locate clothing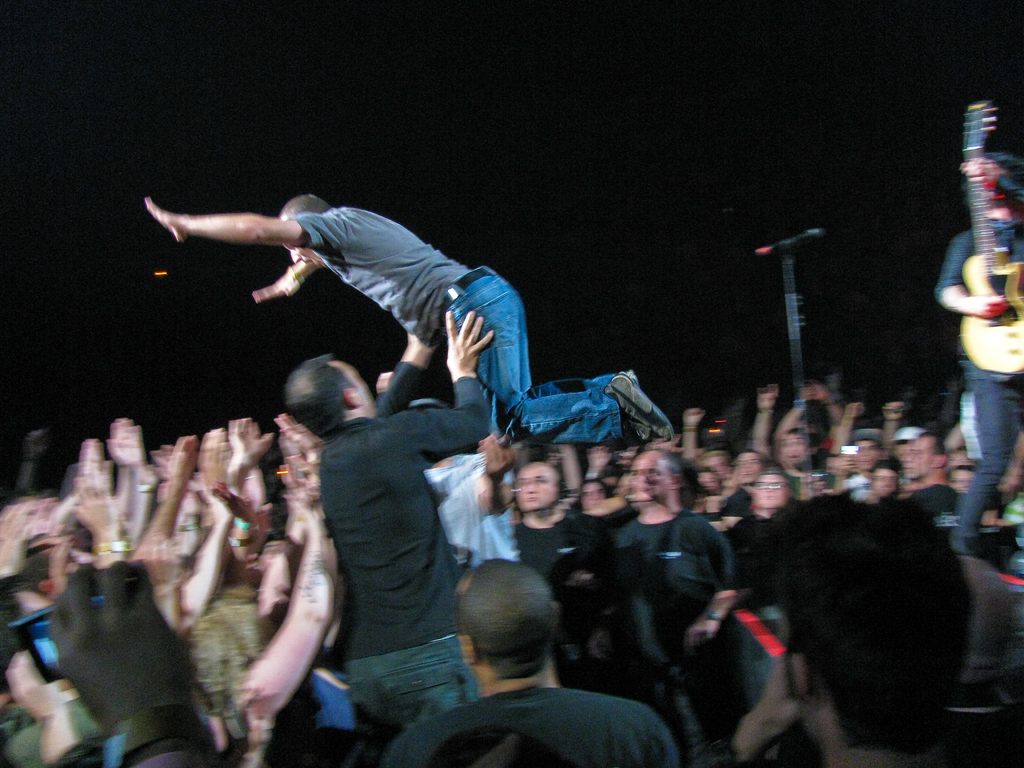
bbox=(505, 506, 637, 688)
